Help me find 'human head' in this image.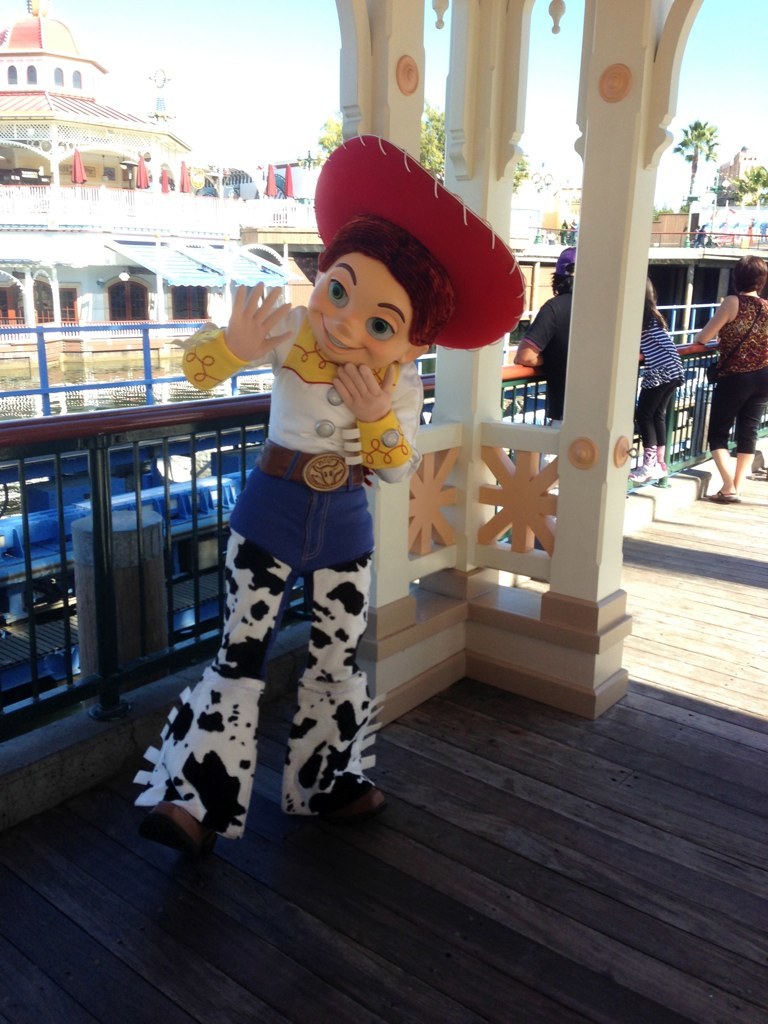
Found it: (732,256,767,291).
